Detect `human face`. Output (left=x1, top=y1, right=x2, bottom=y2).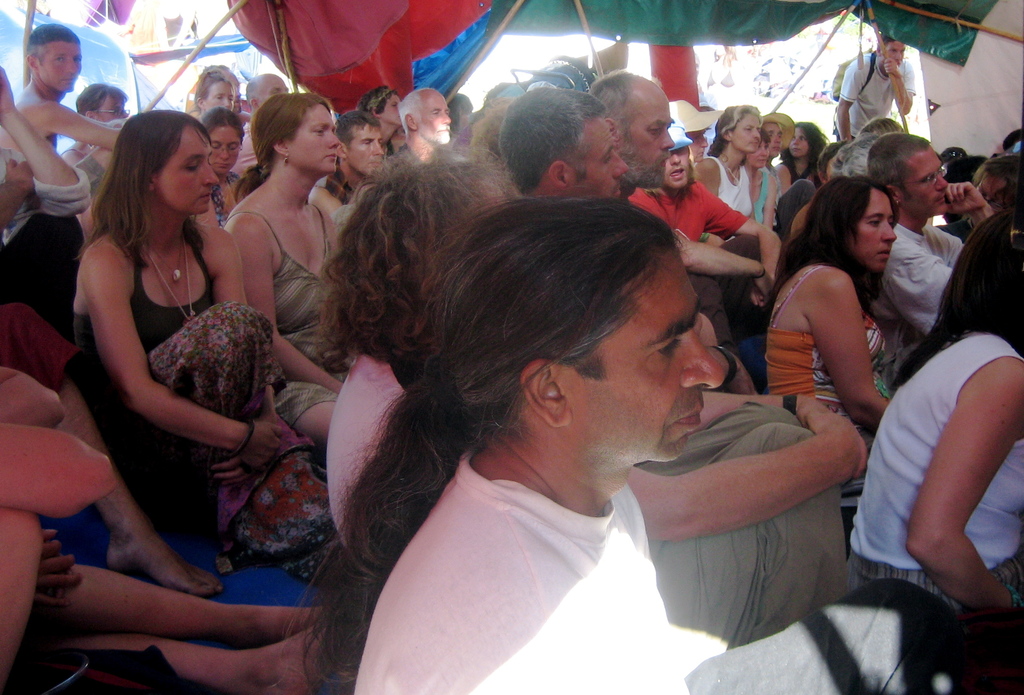
(left=572, top=113, right=627, bottom=196).
